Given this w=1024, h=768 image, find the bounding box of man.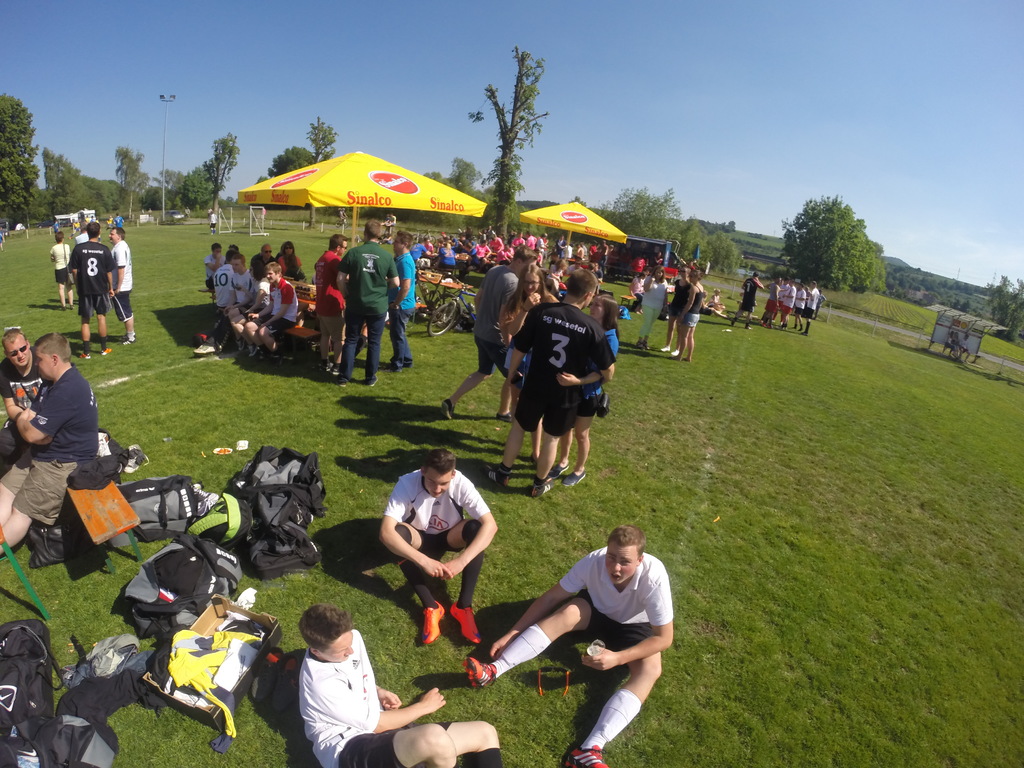
<box>67,223,109,365</box>.
